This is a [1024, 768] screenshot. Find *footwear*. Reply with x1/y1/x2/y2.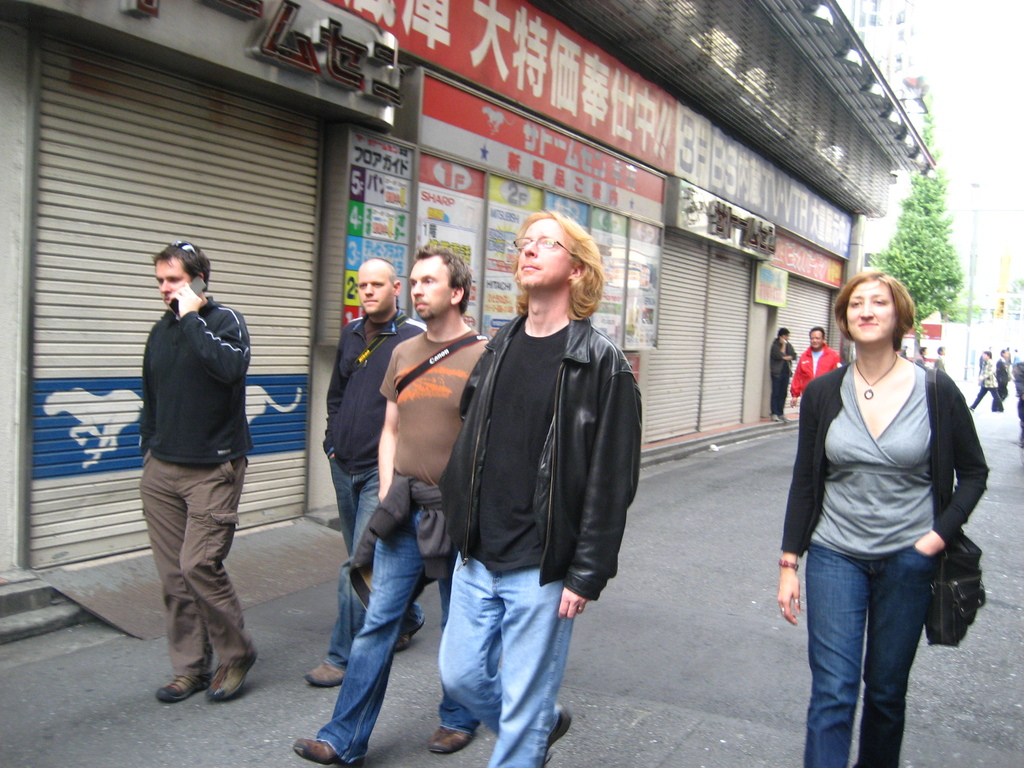
207/651/259/704.
